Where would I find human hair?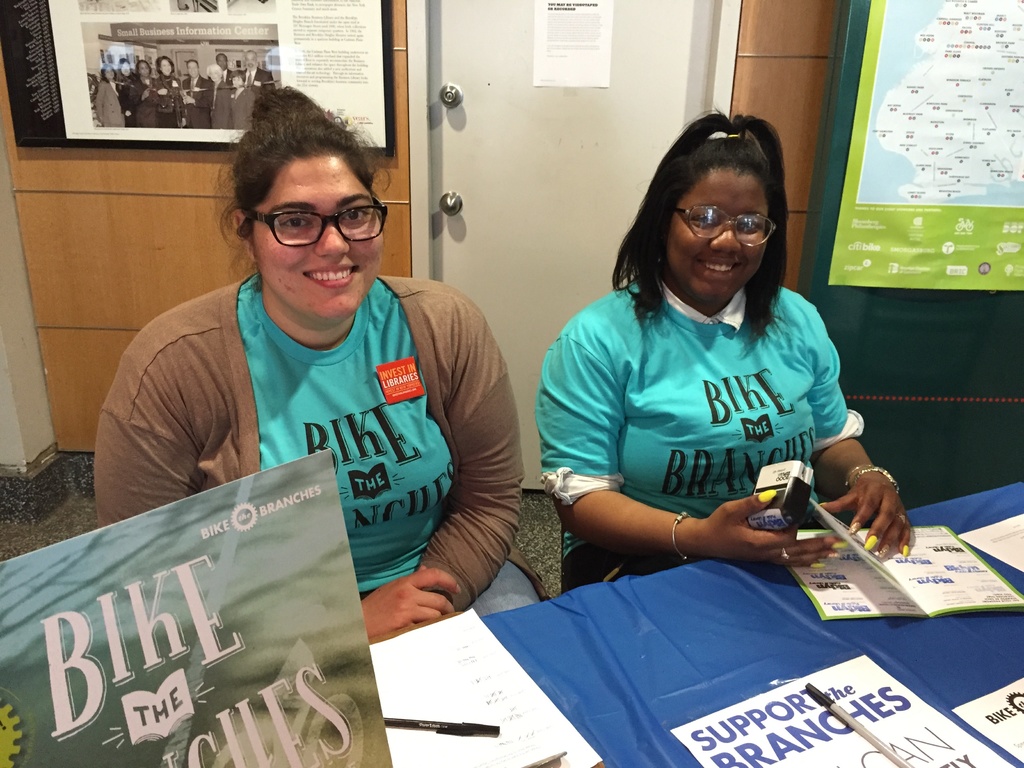
At crop(157, 54, 174, 76).
